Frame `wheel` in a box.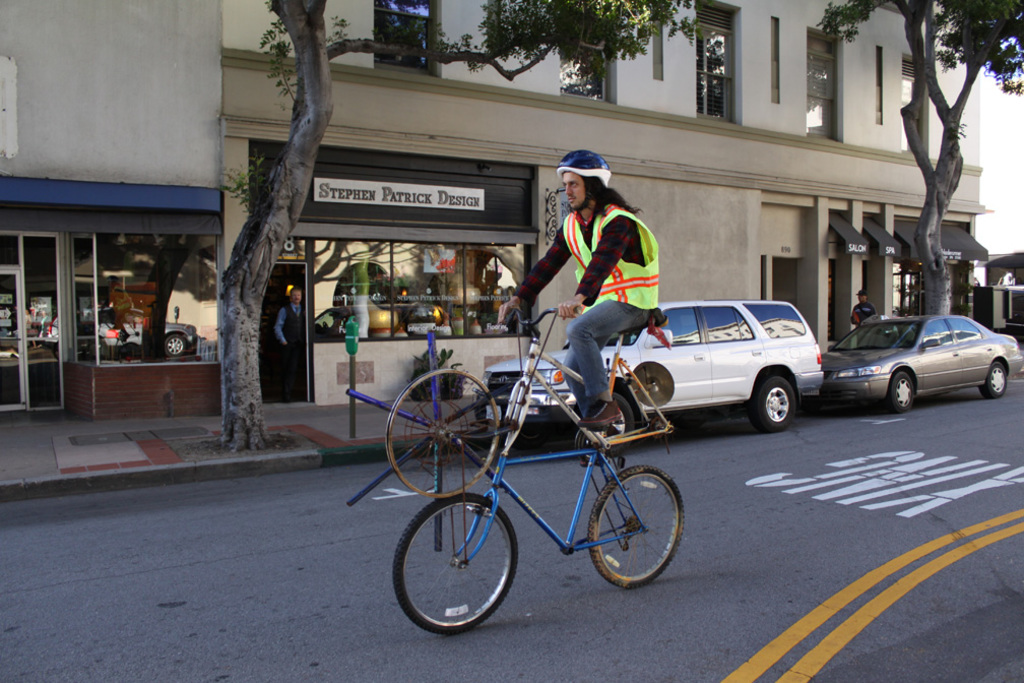
{"x1": 747, "y1": 373, "x2": 796, "y2": 435}.
